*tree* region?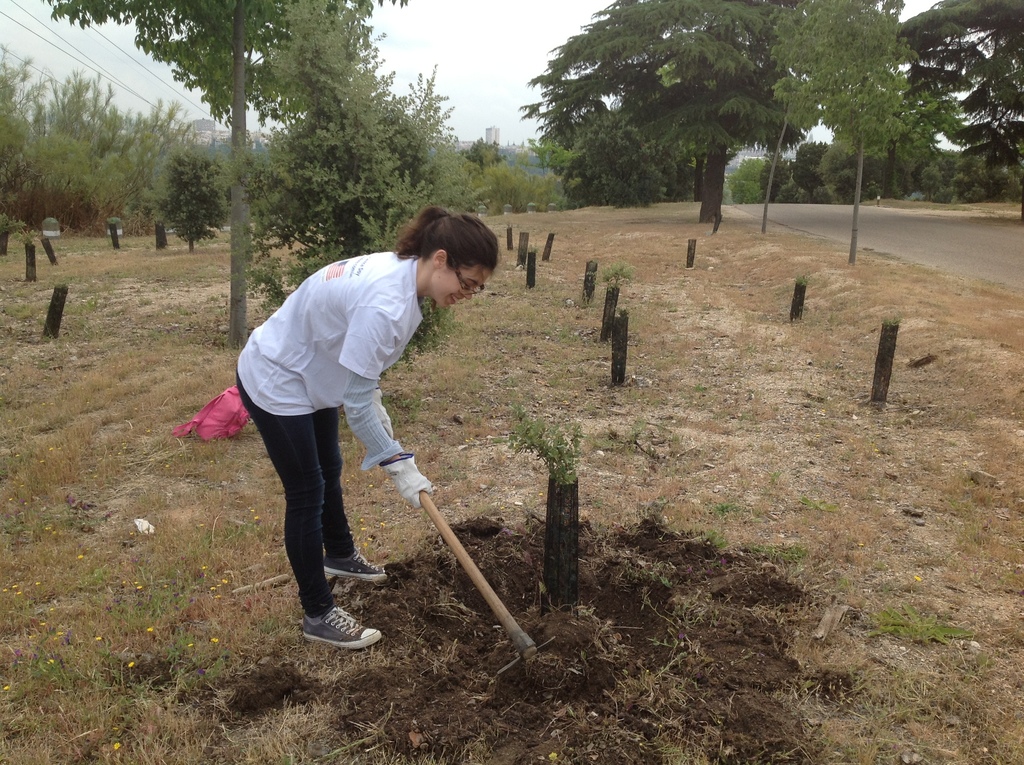
{"left": 761, "top": 0, "right": 824, "bottom": 230}
